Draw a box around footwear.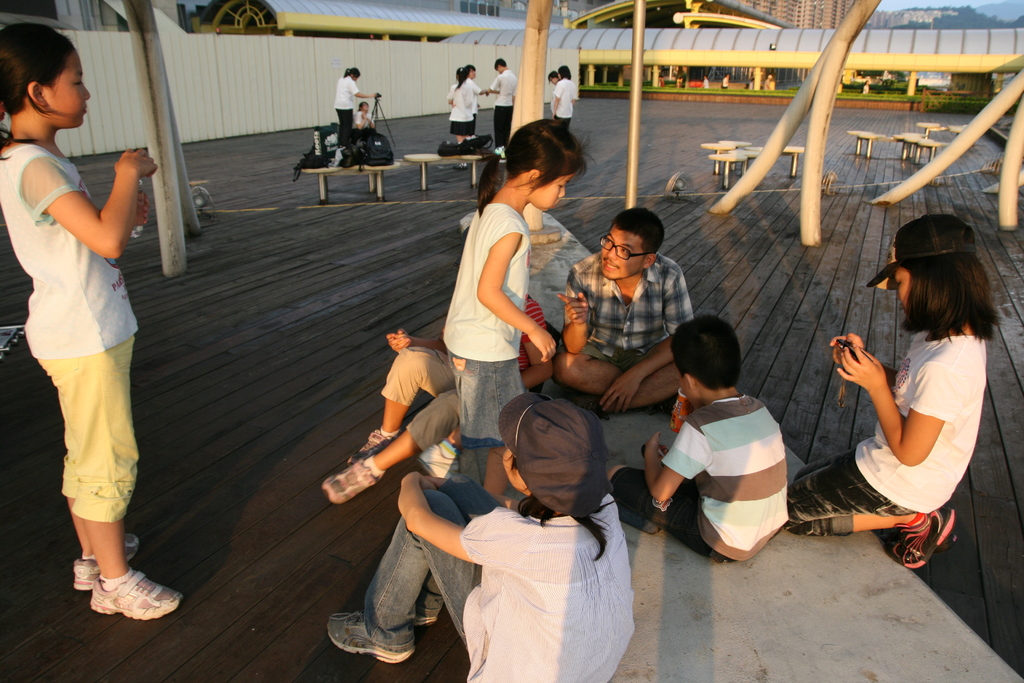
<box>88,569,183,619</box>.
